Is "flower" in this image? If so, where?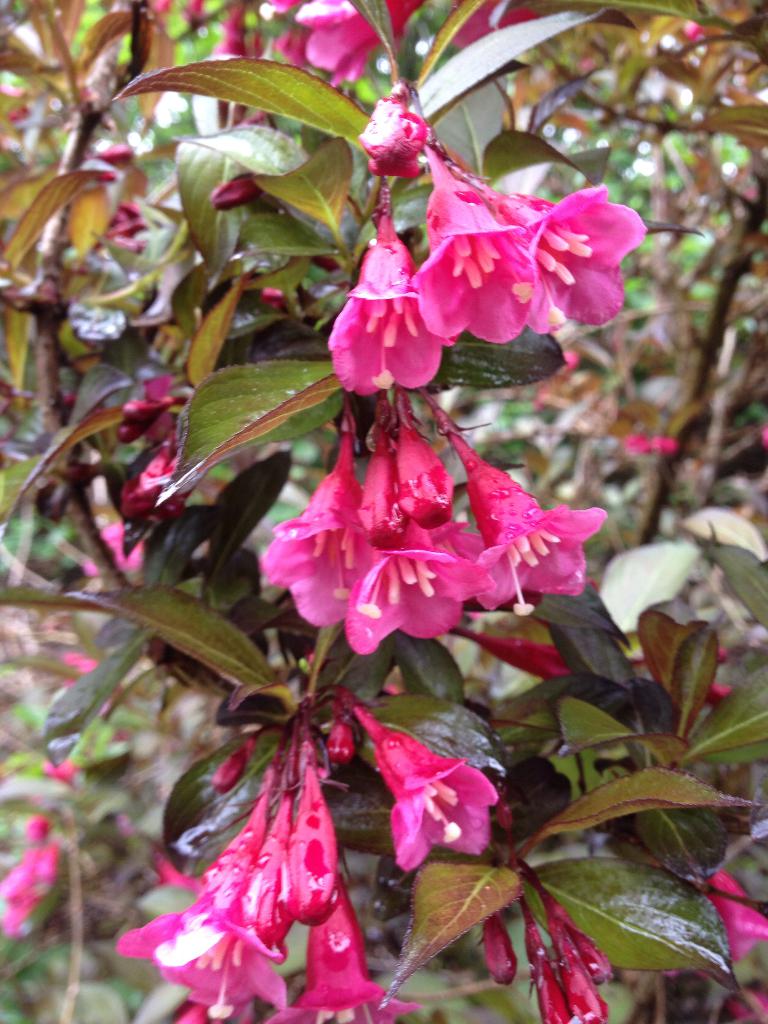
Yes, at (457, 158, 648, 330).
